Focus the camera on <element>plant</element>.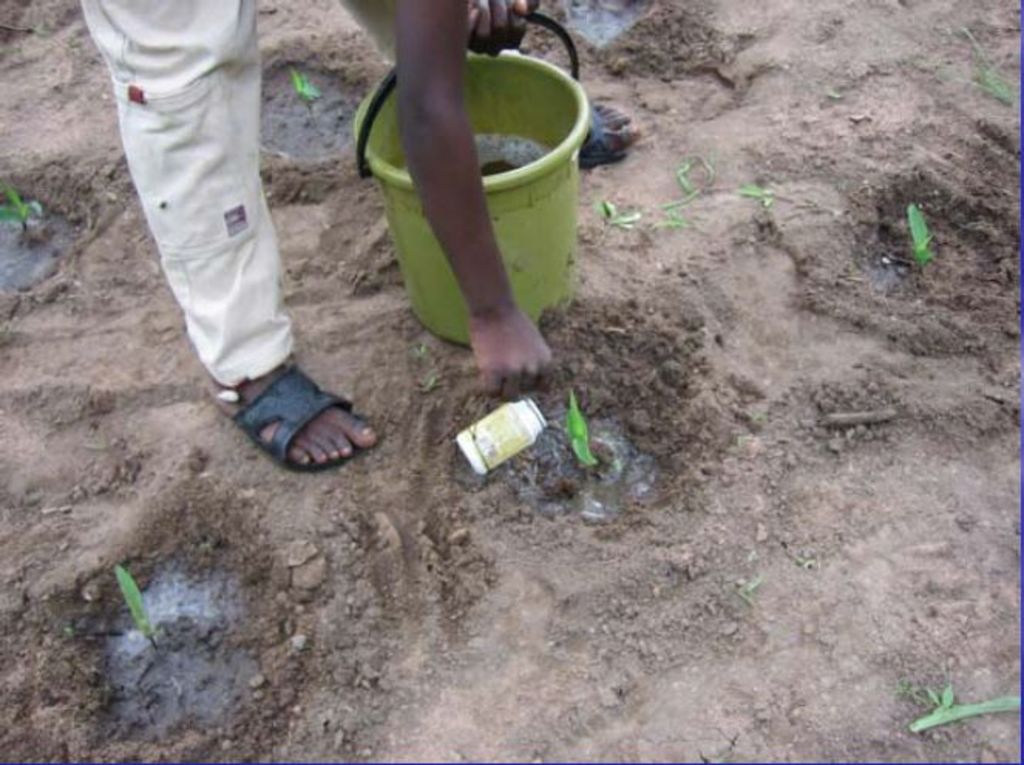
Focus region: (0,182,39,233).
